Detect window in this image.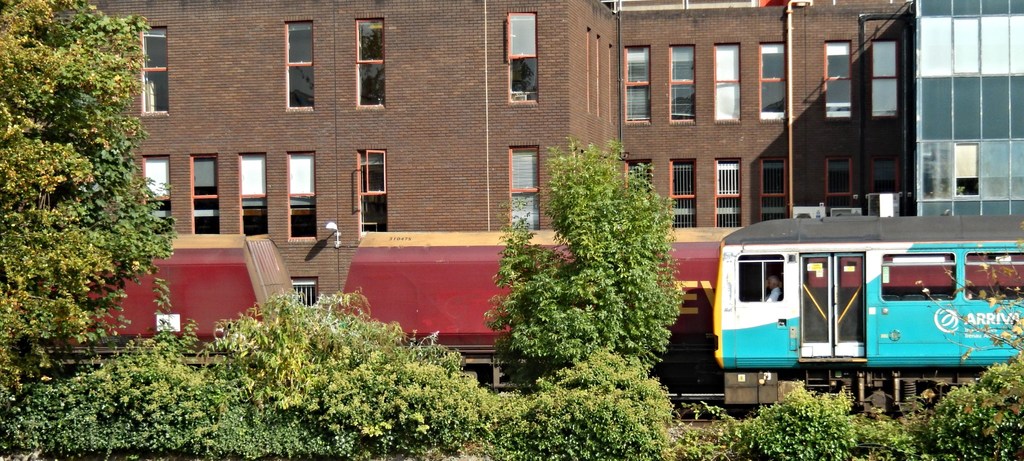
Detection: 359,20,383,109.
